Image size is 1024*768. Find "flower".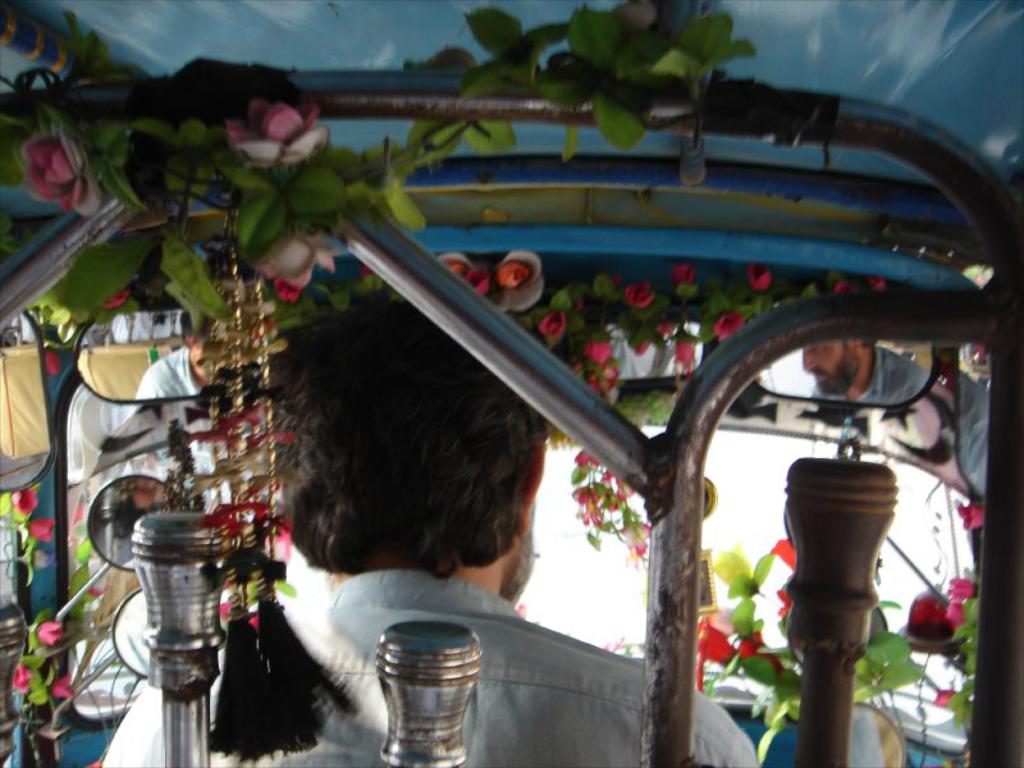
{"left": 440, "top": 246, "right": 540, "bottom": 301}.
